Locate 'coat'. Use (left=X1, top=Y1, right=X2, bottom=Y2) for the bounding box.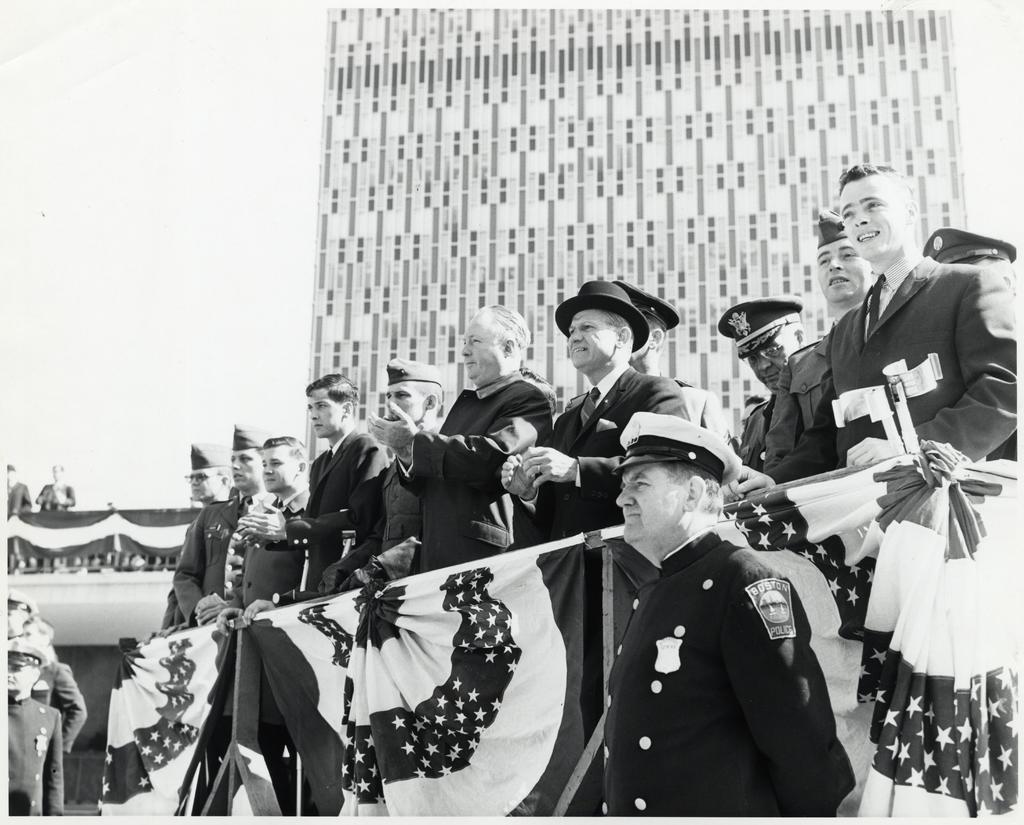
(left=587, top=479, right=868, bottom=819).
